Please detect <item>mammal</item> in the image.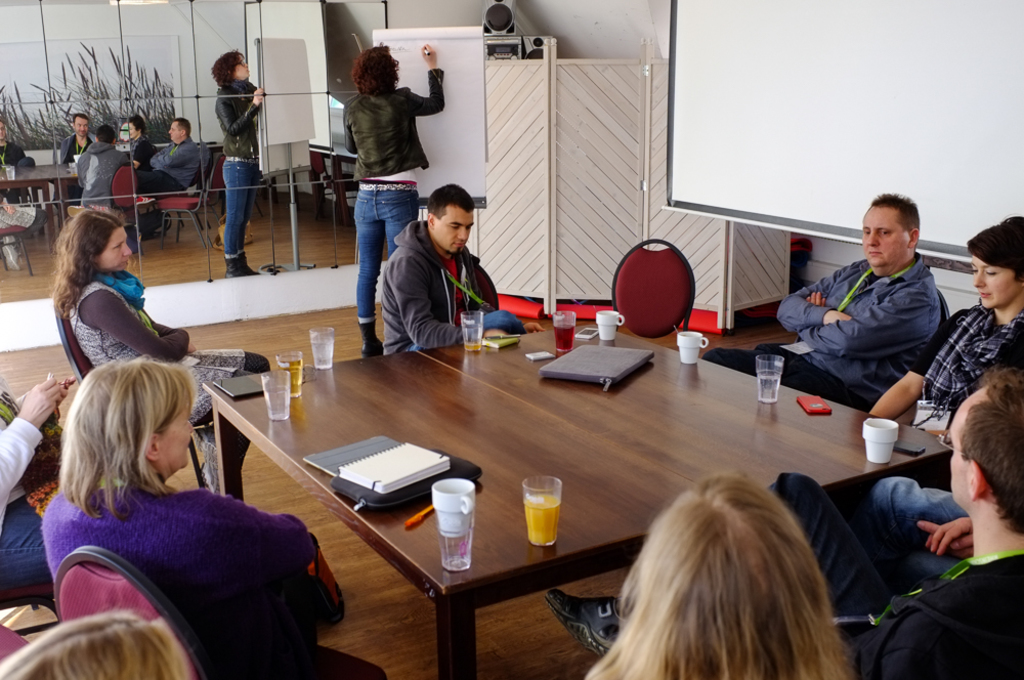
locate(0, 611, 184, 679).
